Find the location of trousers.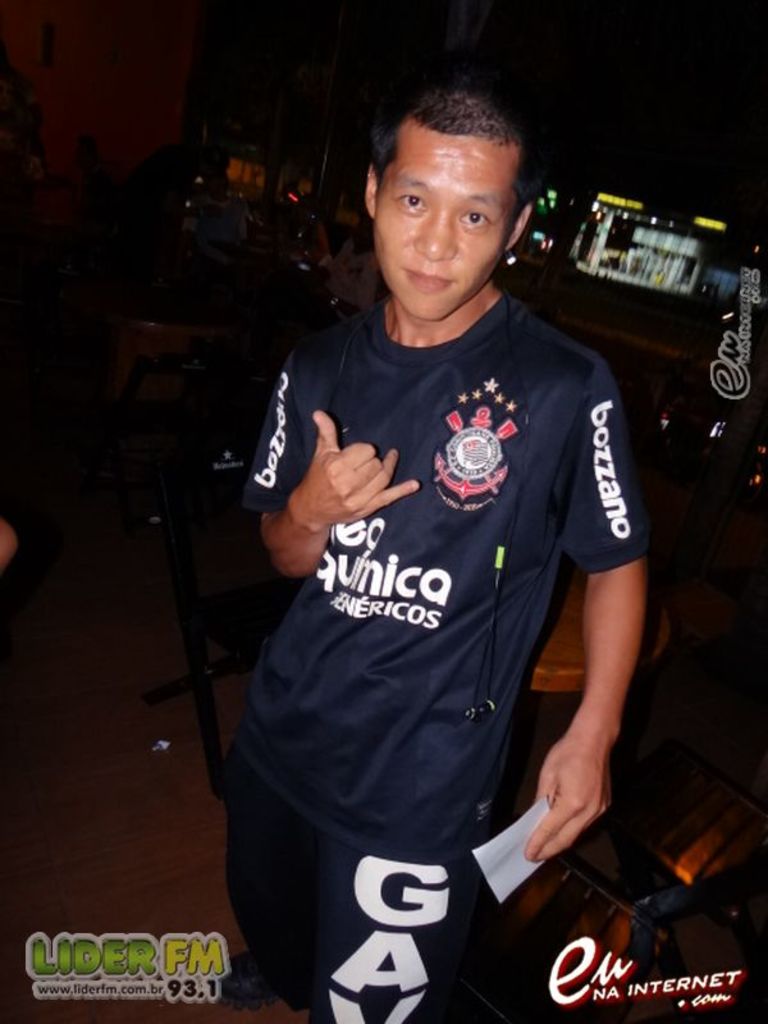
Location: BBox(224, 785, 465, 1023).
